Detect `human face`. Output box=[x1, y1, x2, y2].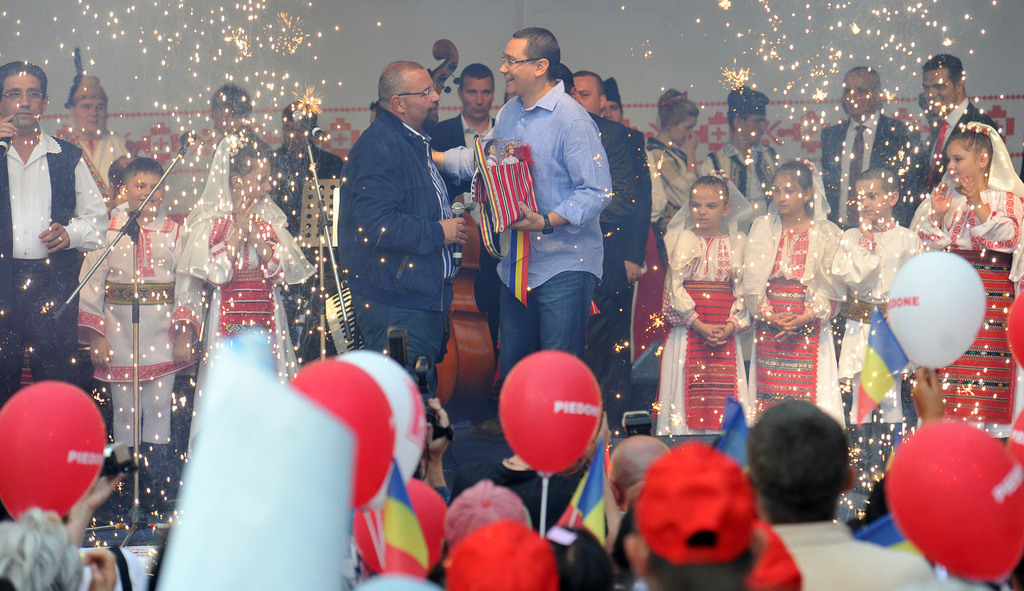
box=[285, 114, 301, 152].
